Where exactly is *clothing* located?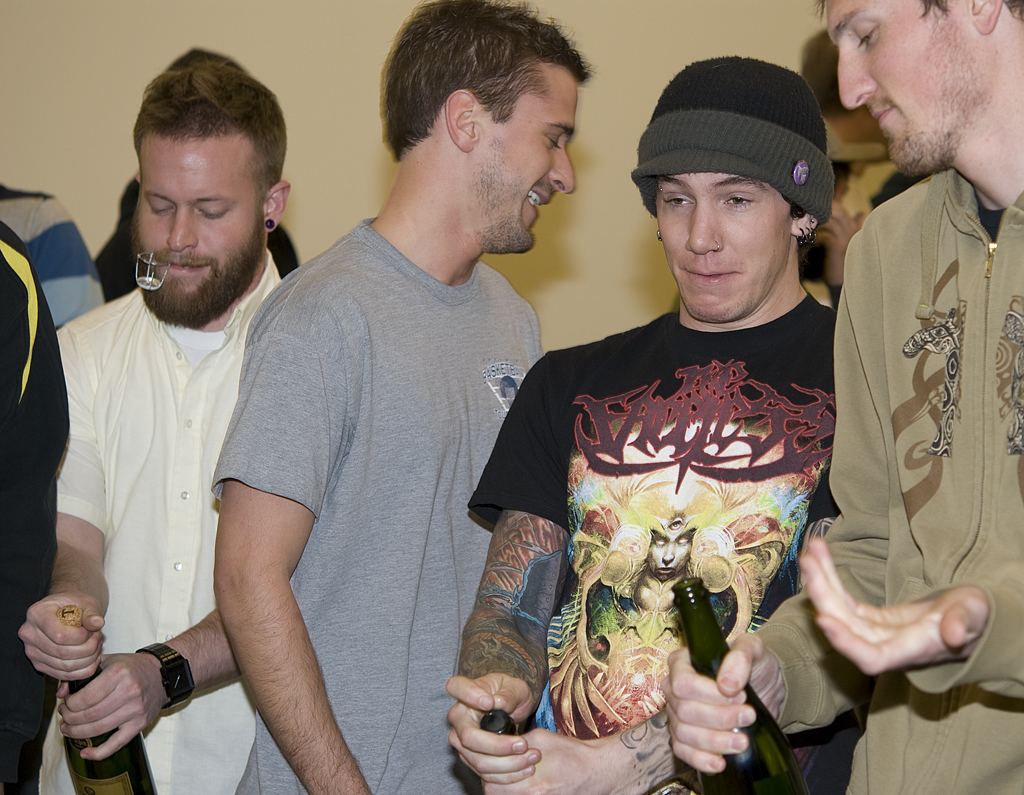
Its bounding box is <region>0, 188, 111, 330</region>.
